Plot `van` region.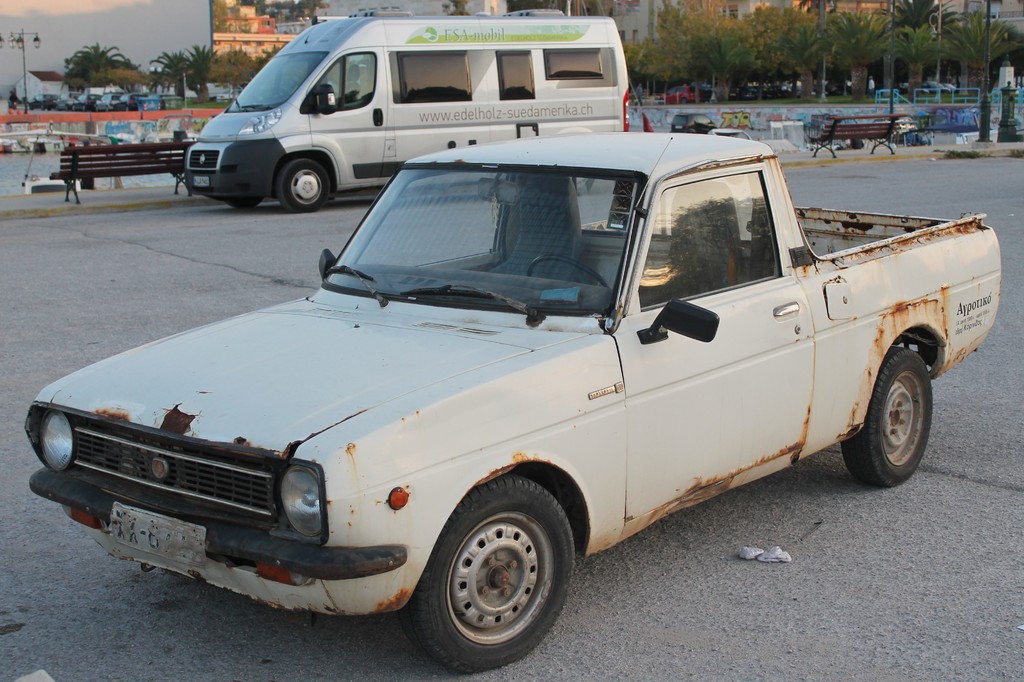
Plotted at x1=20, y1=126, x2=995, y2=679.
